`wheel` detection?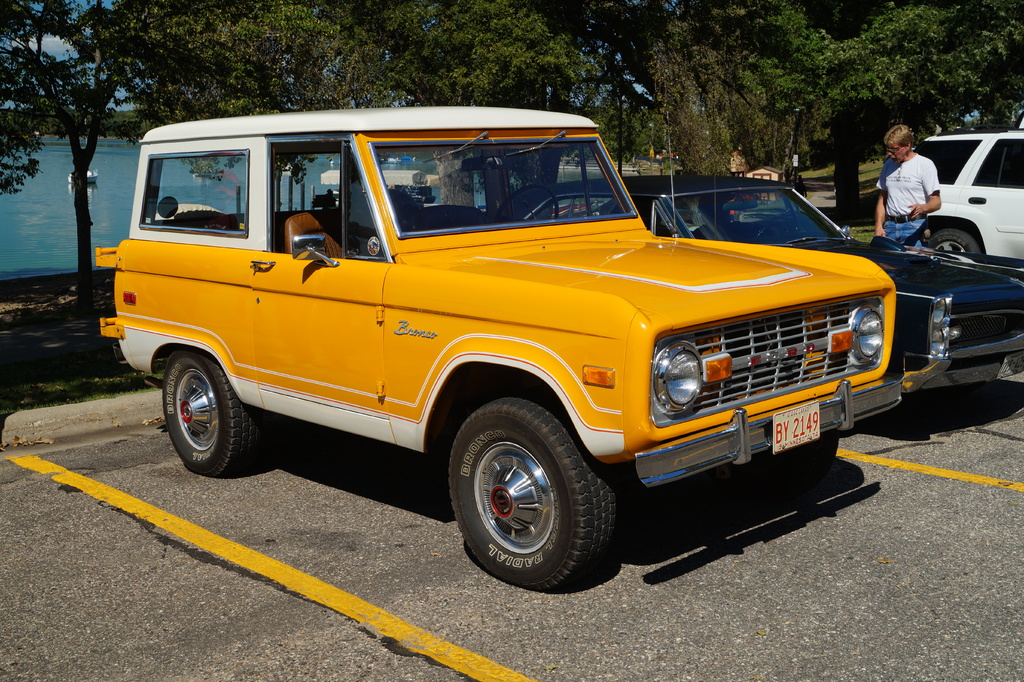
bbox(451, 386, 621, 590)
